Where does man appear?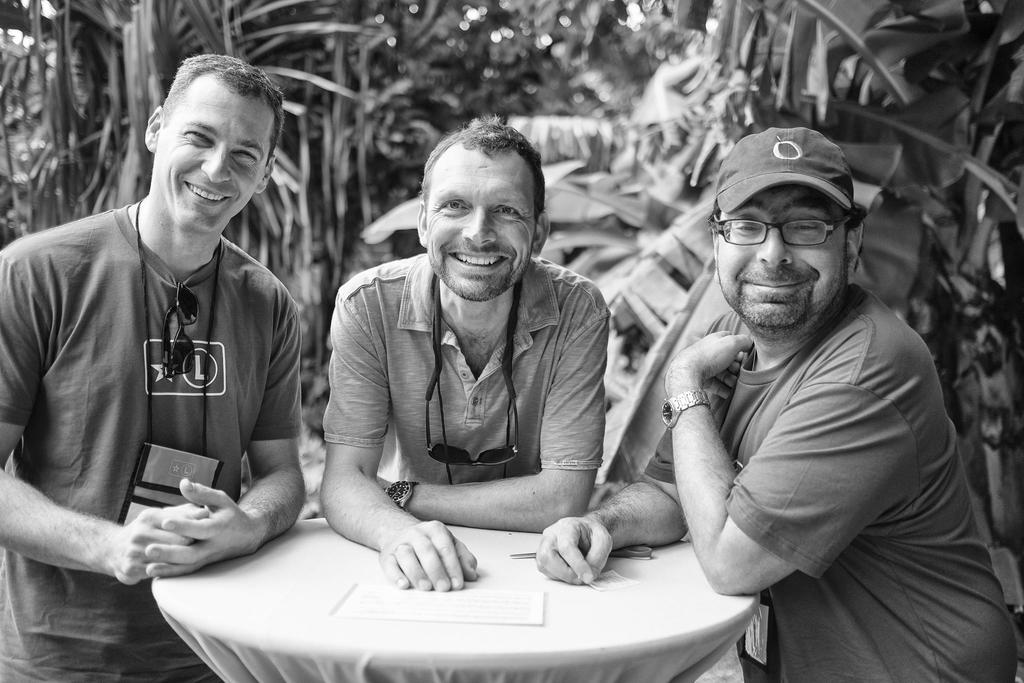
Appears at BBox(317, 115, 609, 592).
